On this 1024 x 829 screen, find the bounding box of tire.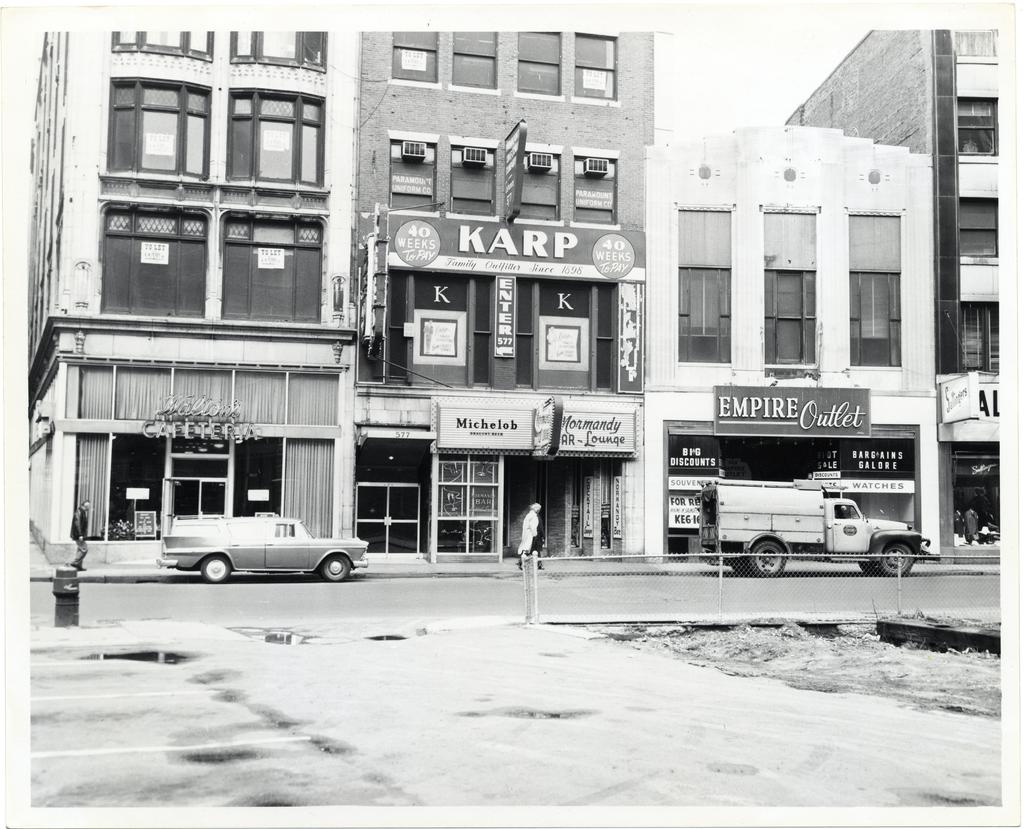
Bounding box: 751:534:792:579.
